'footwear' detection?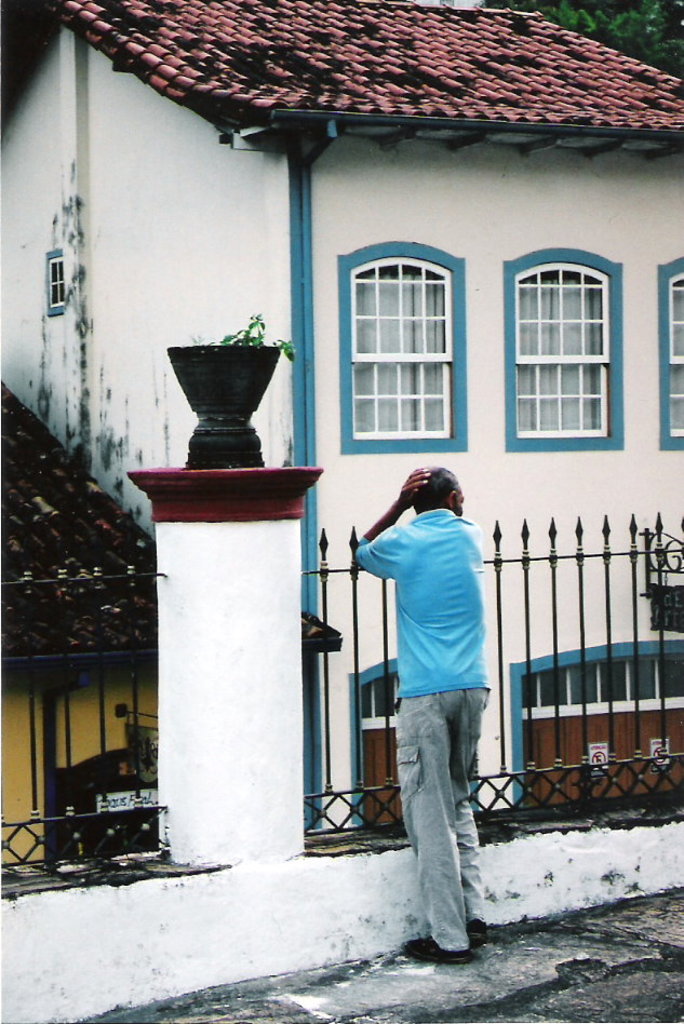
box(398, 937, 458, 953)
